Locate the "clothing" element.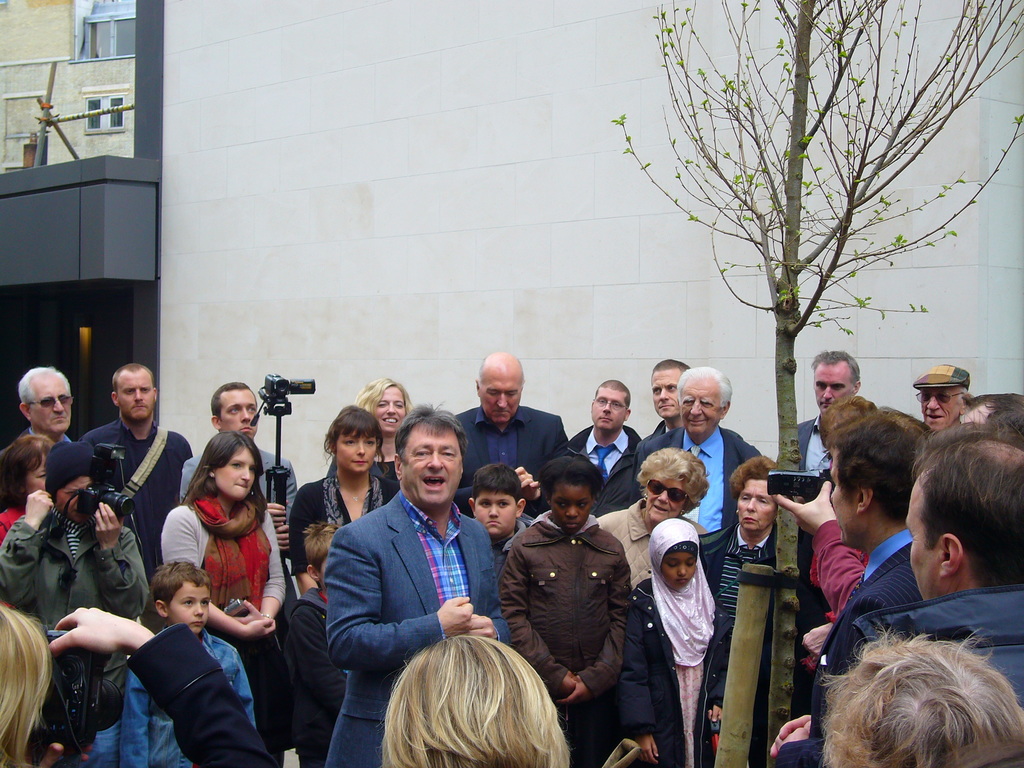
Element bbox: 0/507/149/662.
